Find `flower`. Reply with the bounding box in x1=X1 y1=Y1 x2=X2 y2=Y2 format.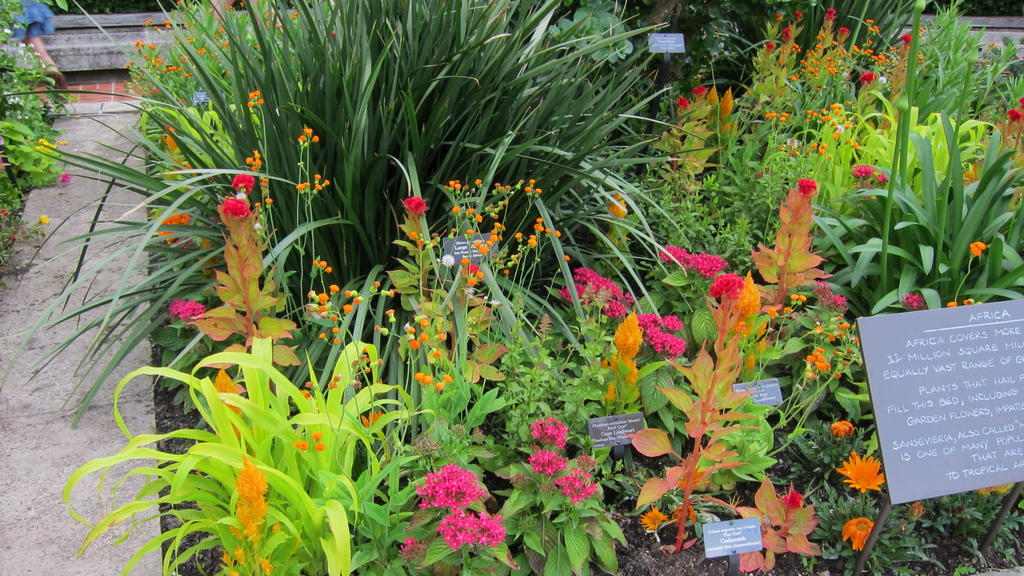
x1=691 y1=85 x2=712 y2=93.
